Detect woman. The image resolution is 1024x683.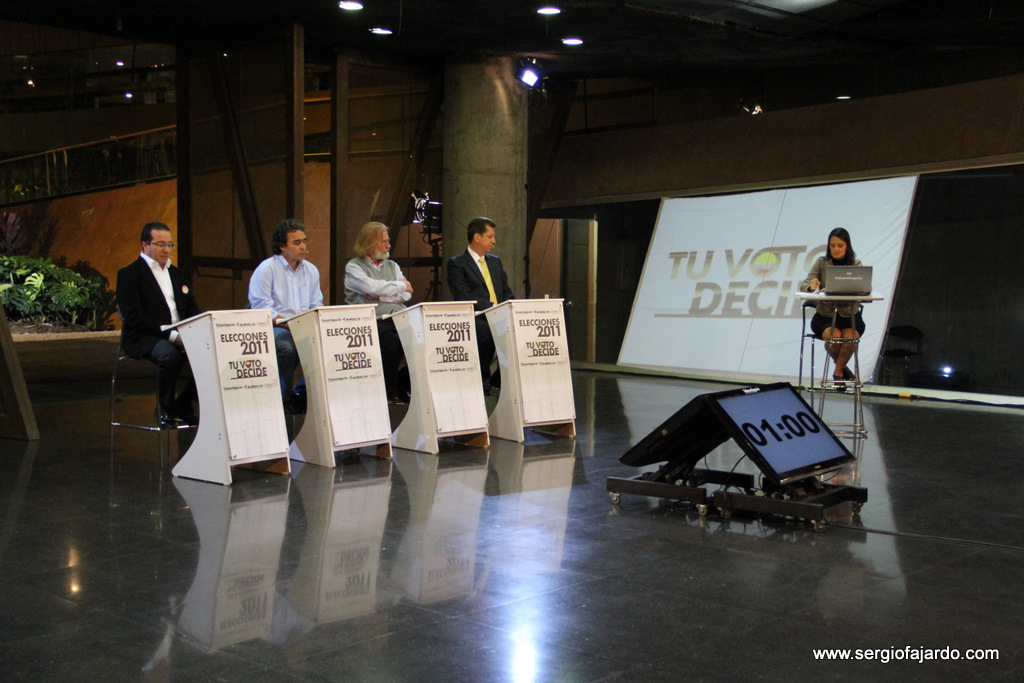
region(793, 218, 870, 381).
